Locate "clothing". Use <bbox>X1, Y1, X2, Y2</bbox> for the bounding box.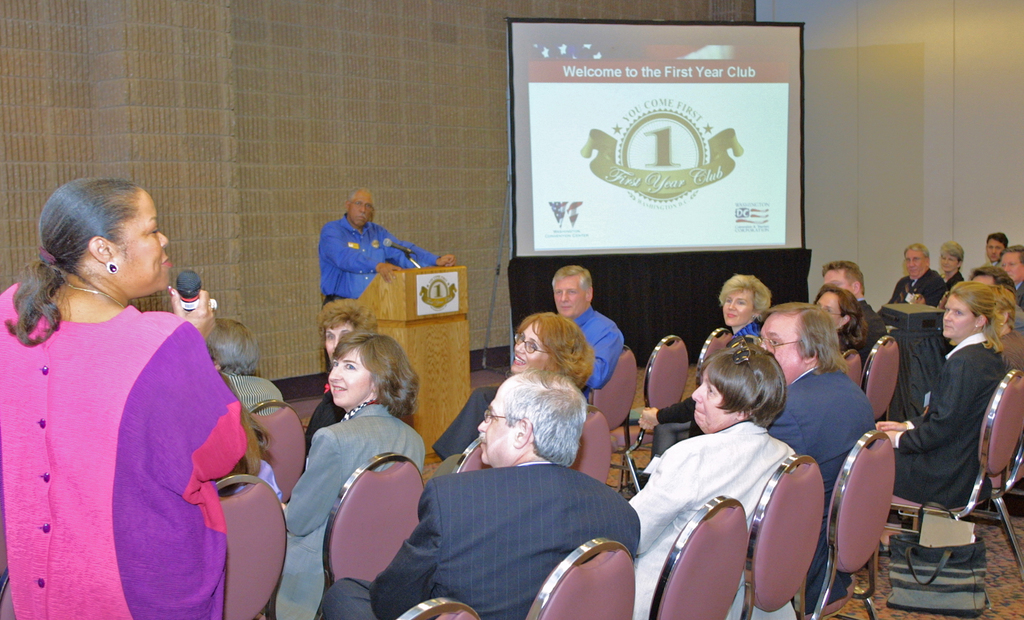
<bbox>1014, 282, 1023, 313</bbox>.
